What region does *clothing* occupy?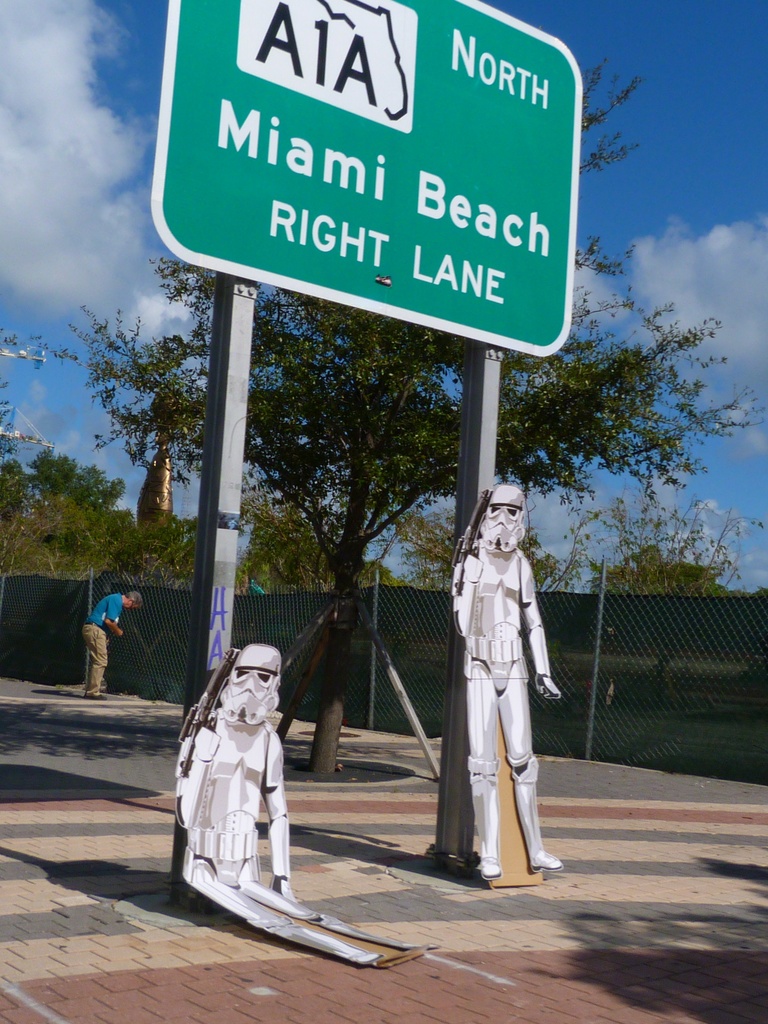
80,589,146,713.
